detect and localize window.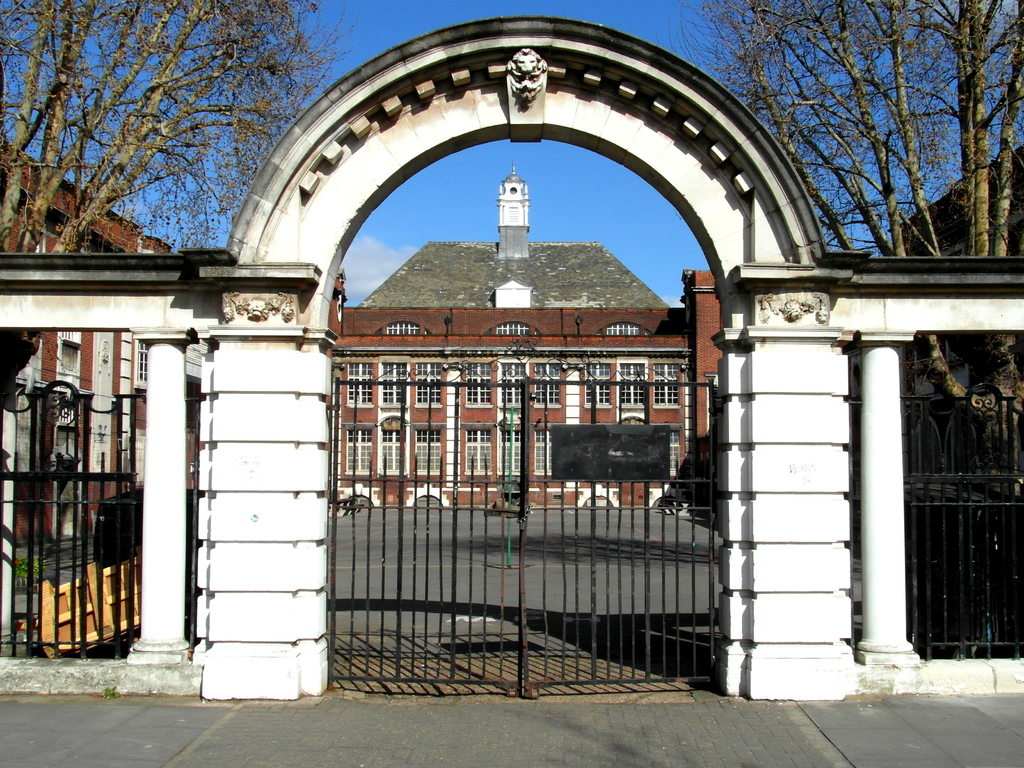
Localized at bbox(344, 361, 375, 403).
